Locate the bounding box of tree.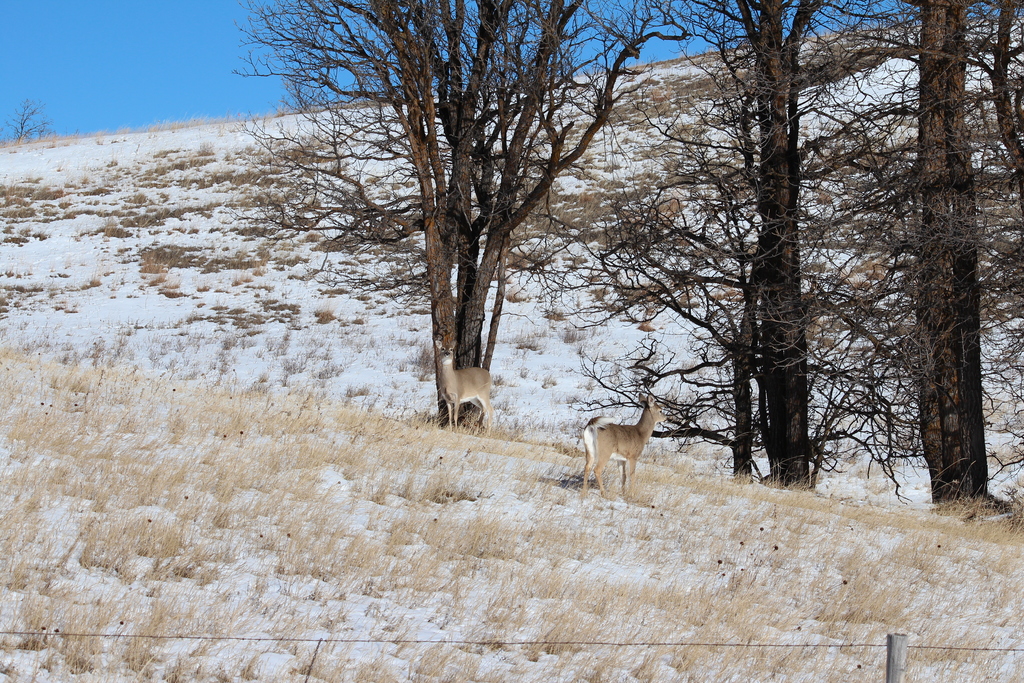
Bounding box: rect(5, 95, 58, 147).
